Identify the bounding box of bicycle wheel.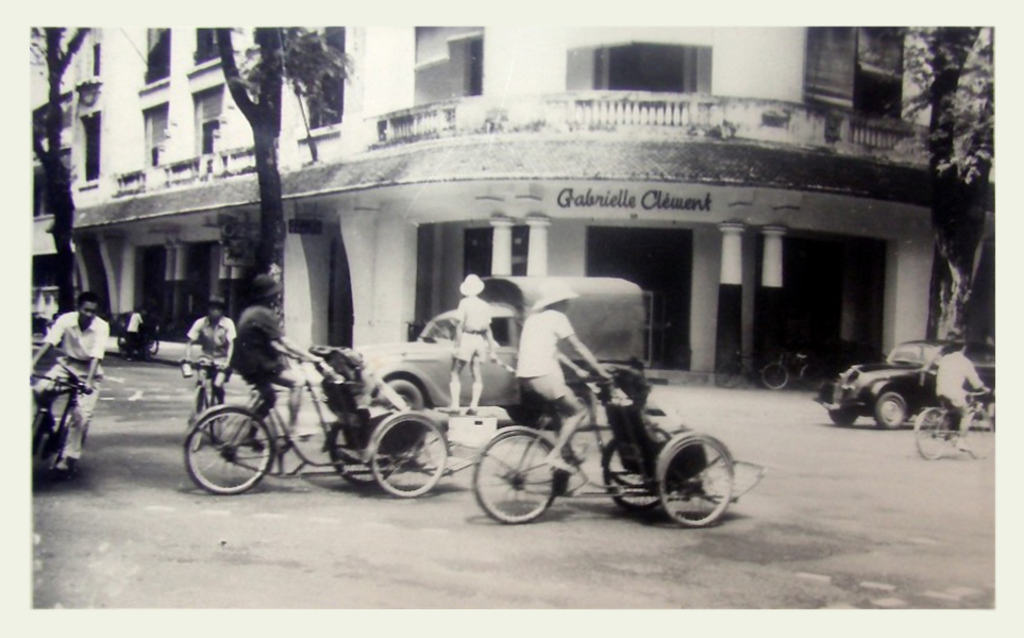
detection(57, 404, 88, 491).
